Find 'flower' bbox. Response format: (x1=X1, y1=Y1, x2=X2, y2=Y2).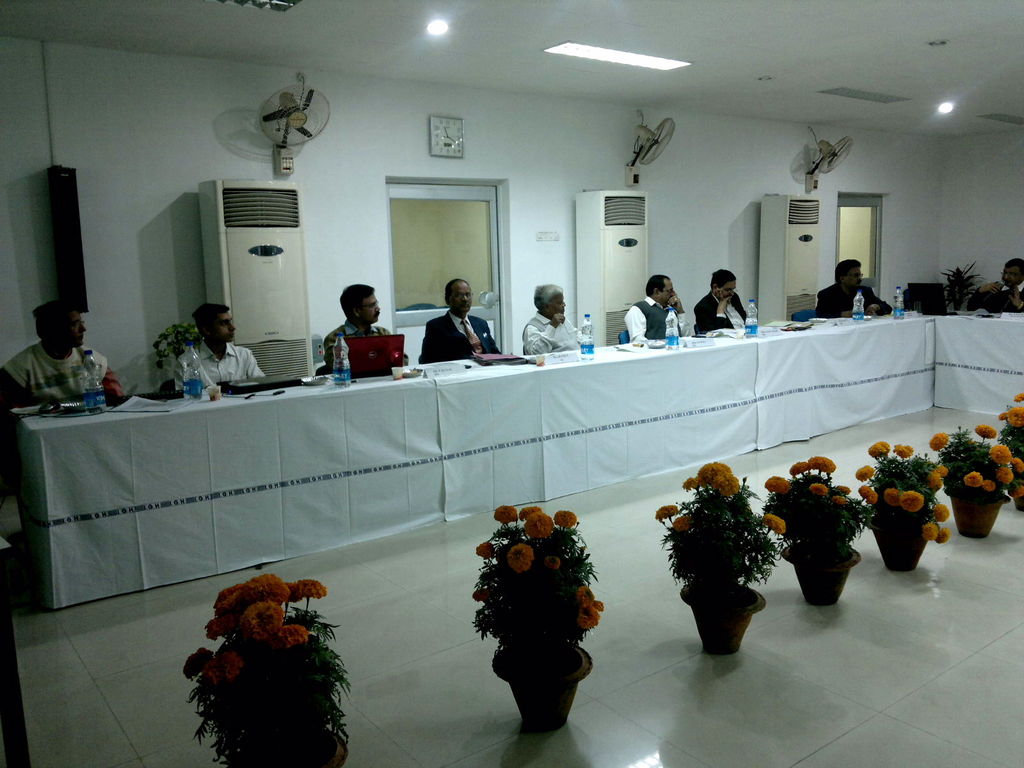
(x1=932, y1=461, x2=949, y2=492).
